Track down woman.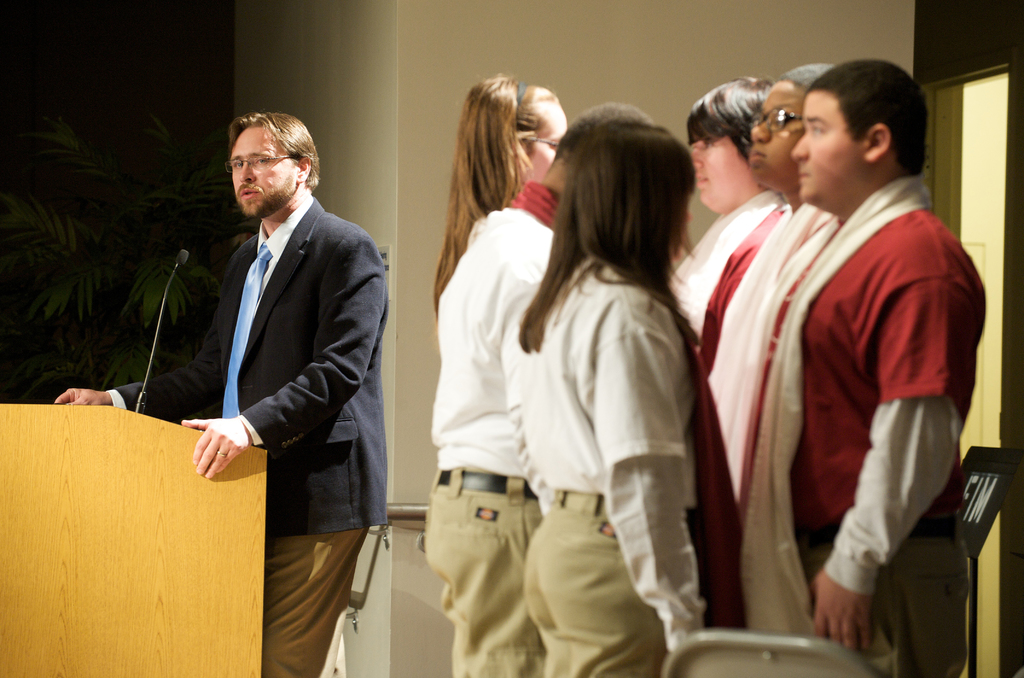
Tracked to 431:78:563:303.
